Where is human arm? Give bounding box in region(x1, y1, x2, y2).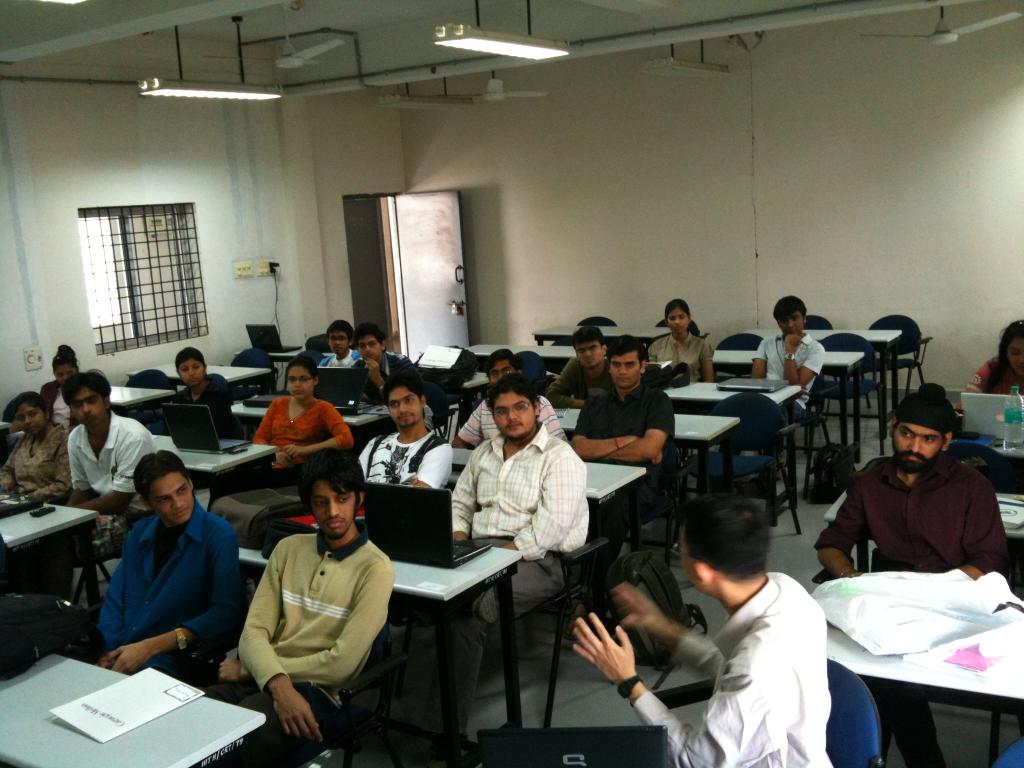
region(364, 360, 418, 403).
